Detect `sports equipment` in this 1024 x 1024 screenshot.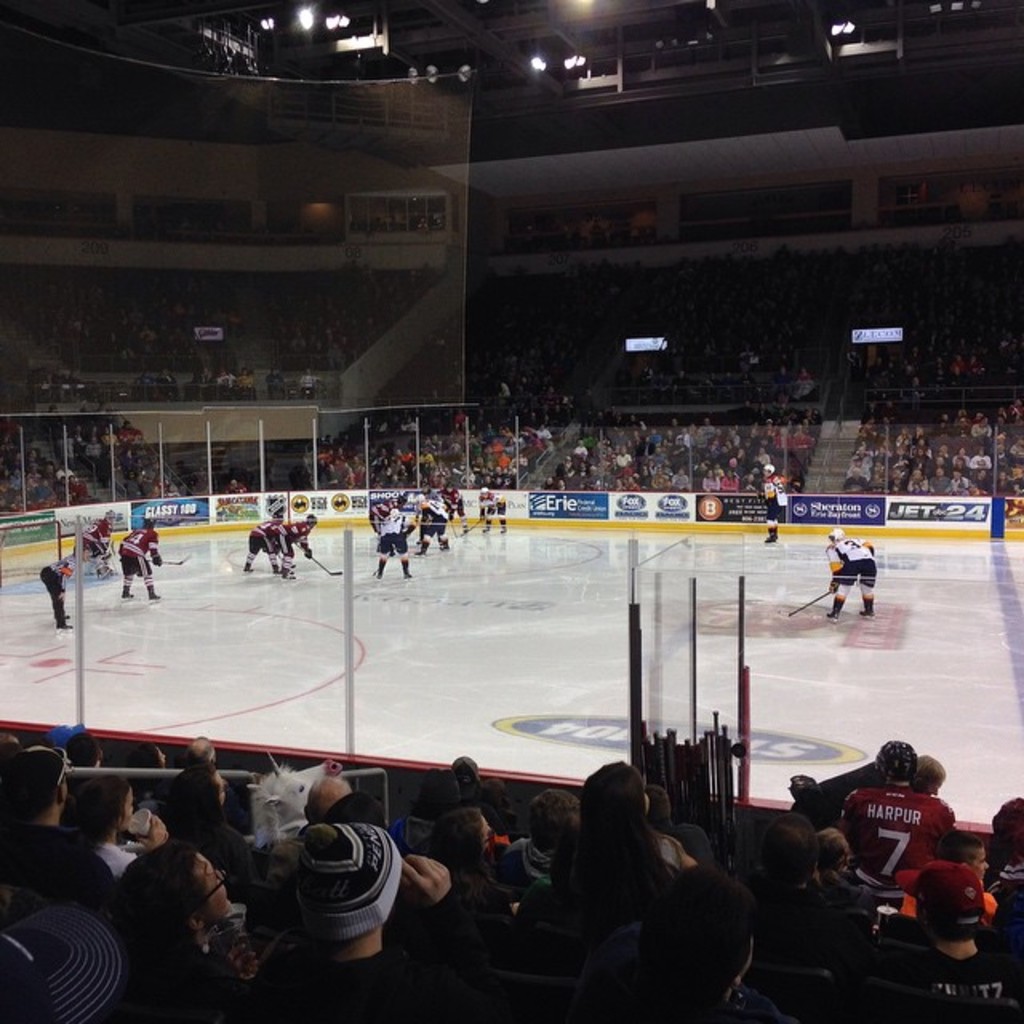
Detection: x1=827, y1=576, x2=832, y2=594.
